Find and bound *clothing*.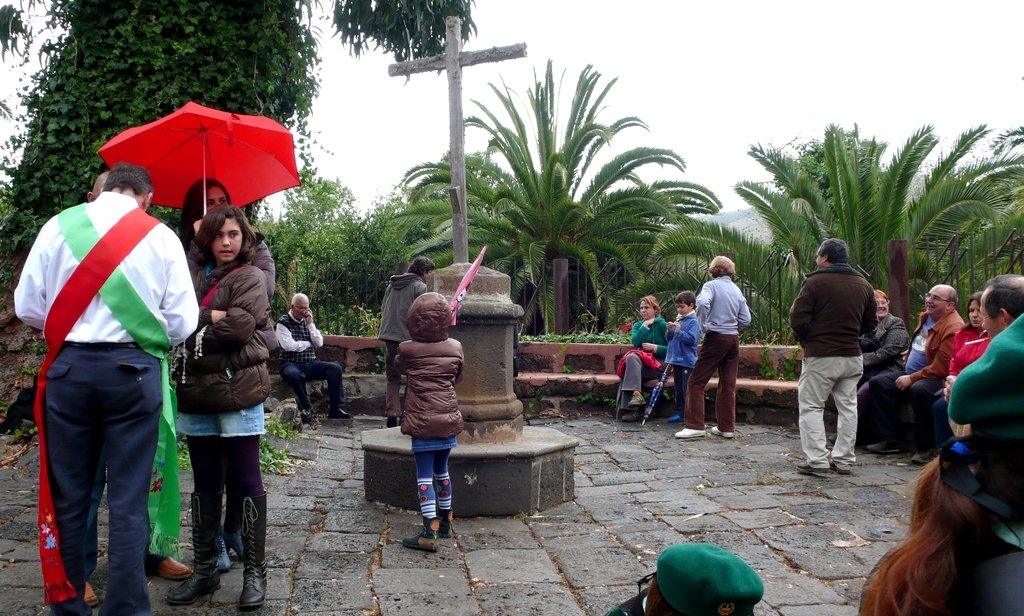
Bound: {"x1": 22, "y1": 151, "x2": 180, "y2": 608}.
